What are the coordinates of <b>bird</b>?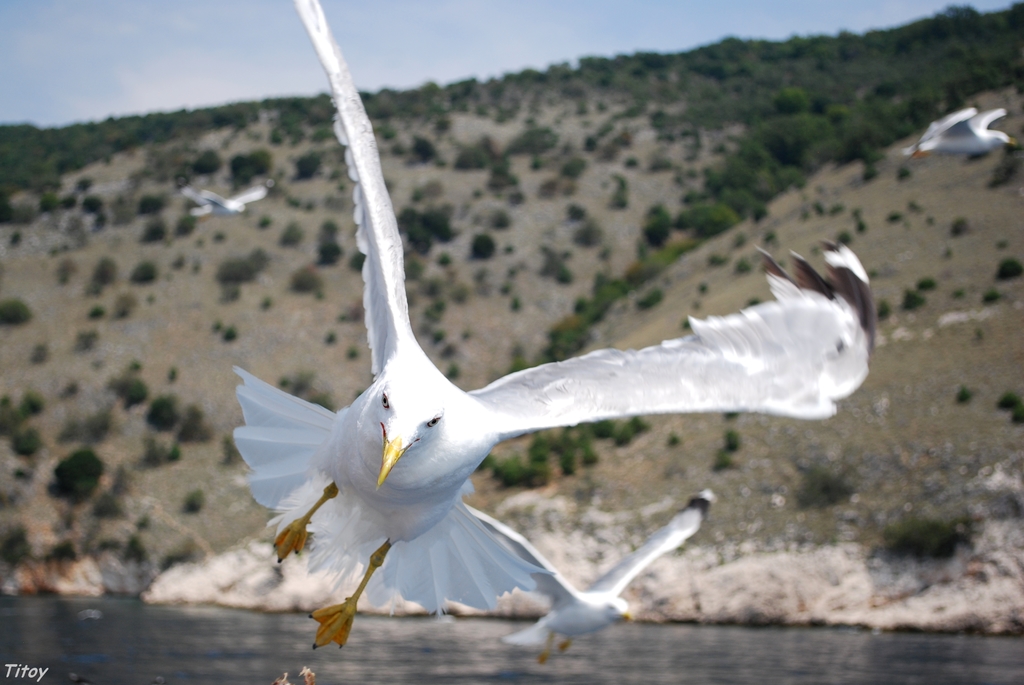
(x1=900, y1=107, x2=1023, y2=154).
